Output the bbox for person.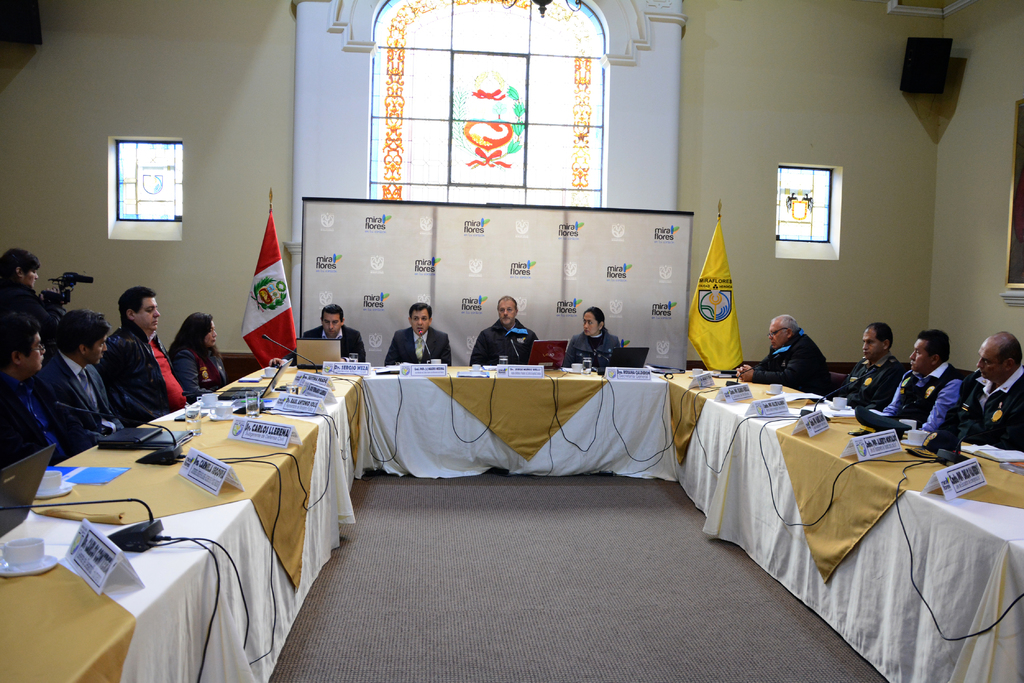
locate(0, 311, 54, 469).
